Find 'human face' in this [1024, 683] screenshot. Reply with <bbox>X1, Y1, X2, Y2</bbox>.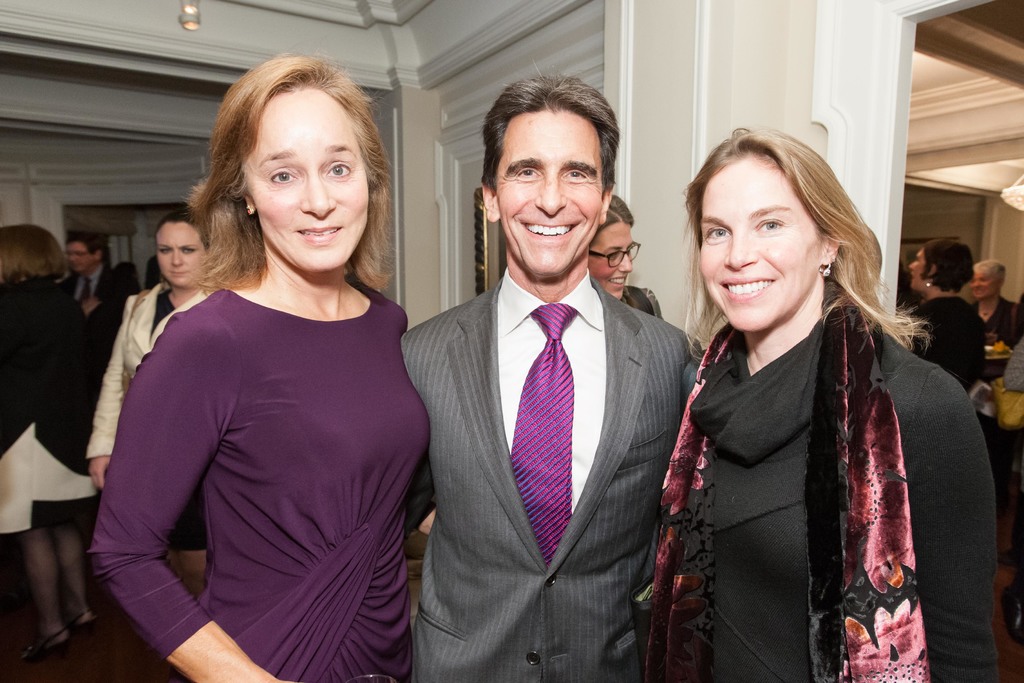
<bbox>253, 84, 365, 284</bbox>.
